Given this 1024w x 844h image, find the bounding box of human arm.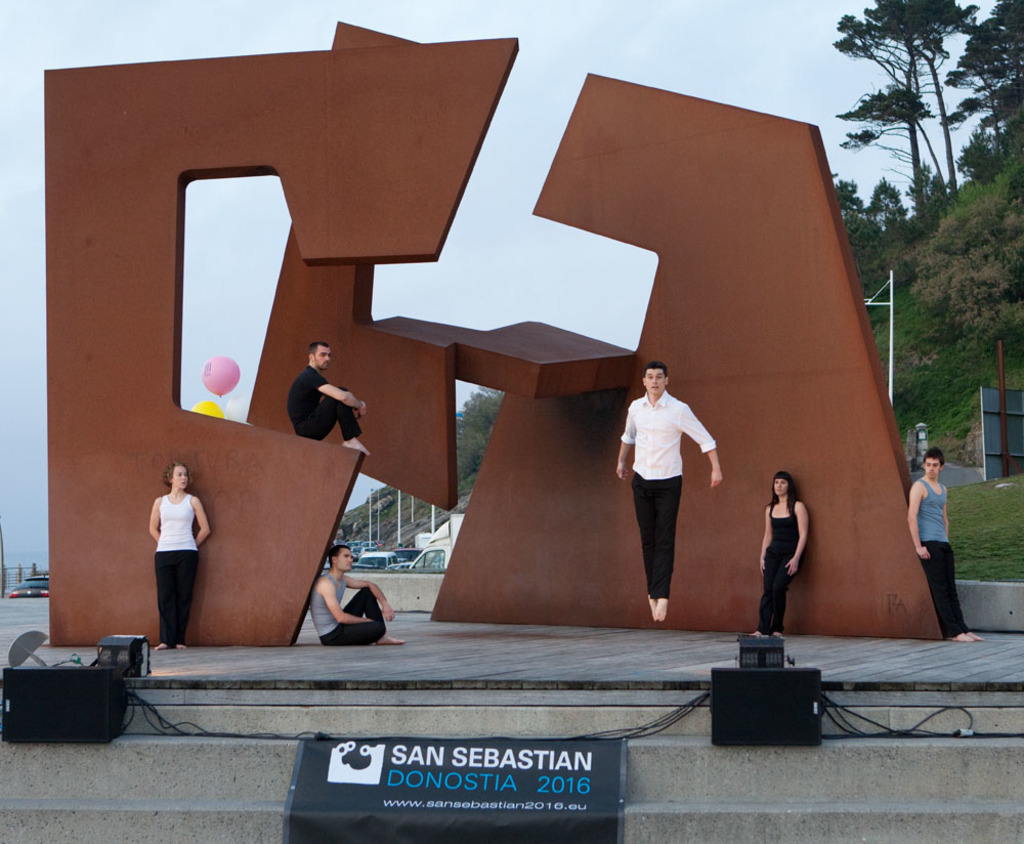
(308, 379, 364, 408).
